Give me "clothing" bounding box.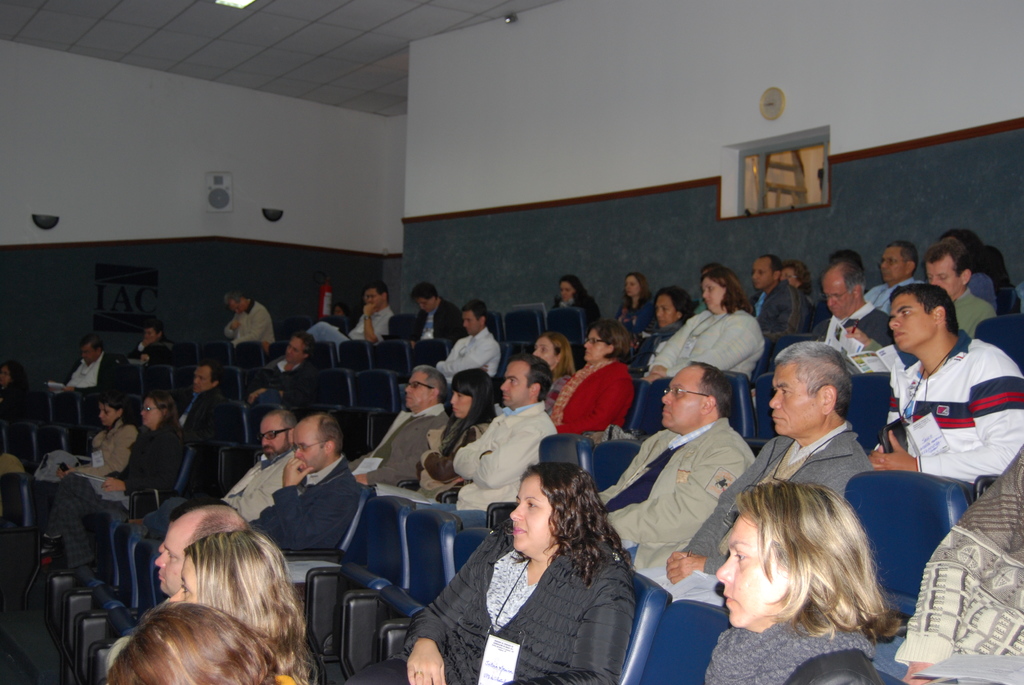
x1=615 y1=299 x2=662 y2=335.
